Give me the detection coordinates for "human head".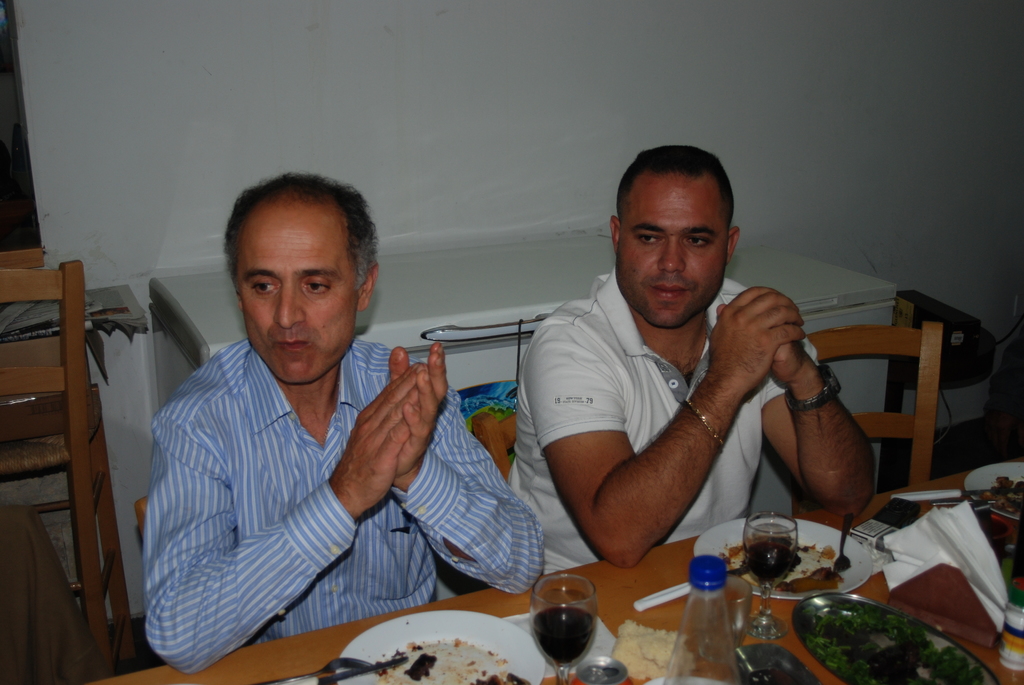
select_region(220, 164, 365, 345).
